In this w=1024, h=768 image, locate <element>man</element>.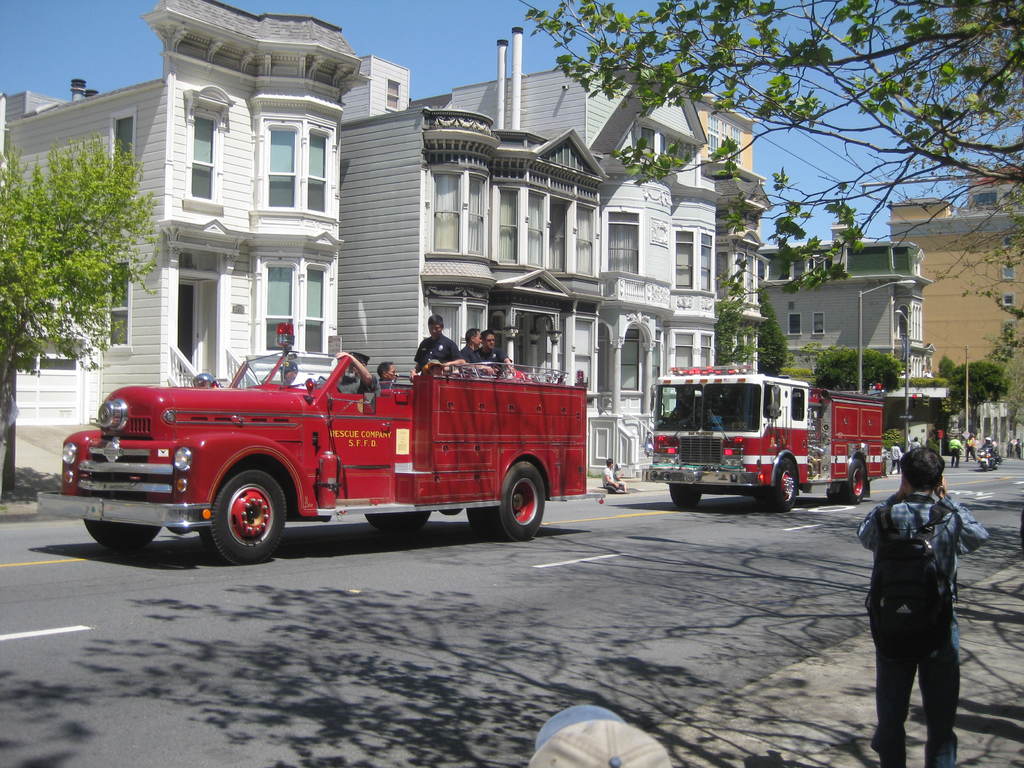
Bounding box: l=337, t=352, r=378, b=395.
